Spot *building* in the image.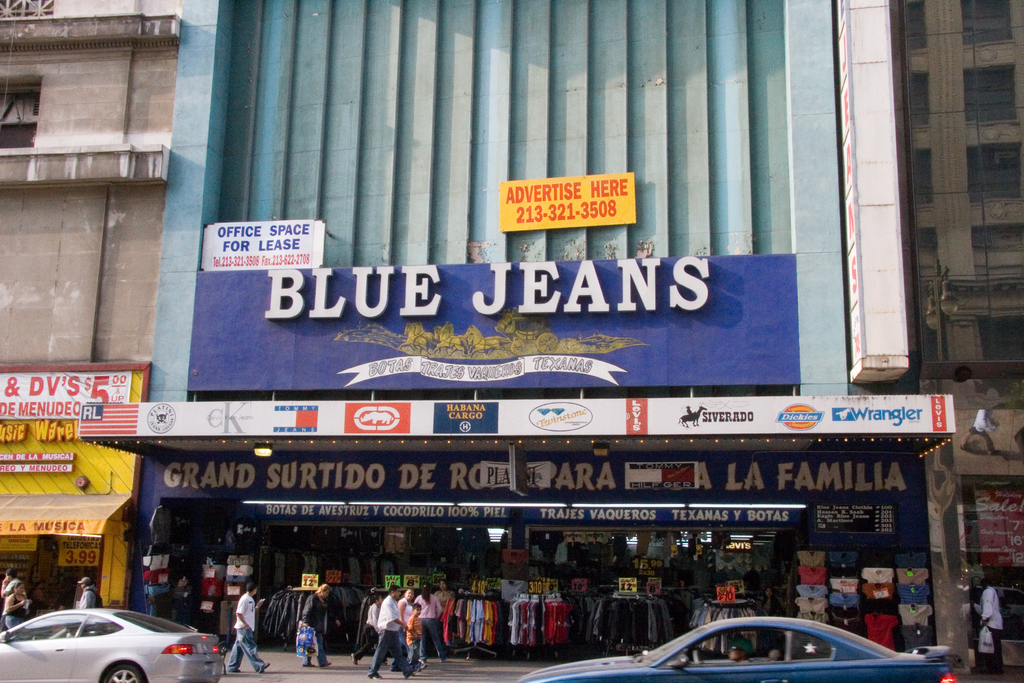
*building* found at (72, 0, 964, 682).
